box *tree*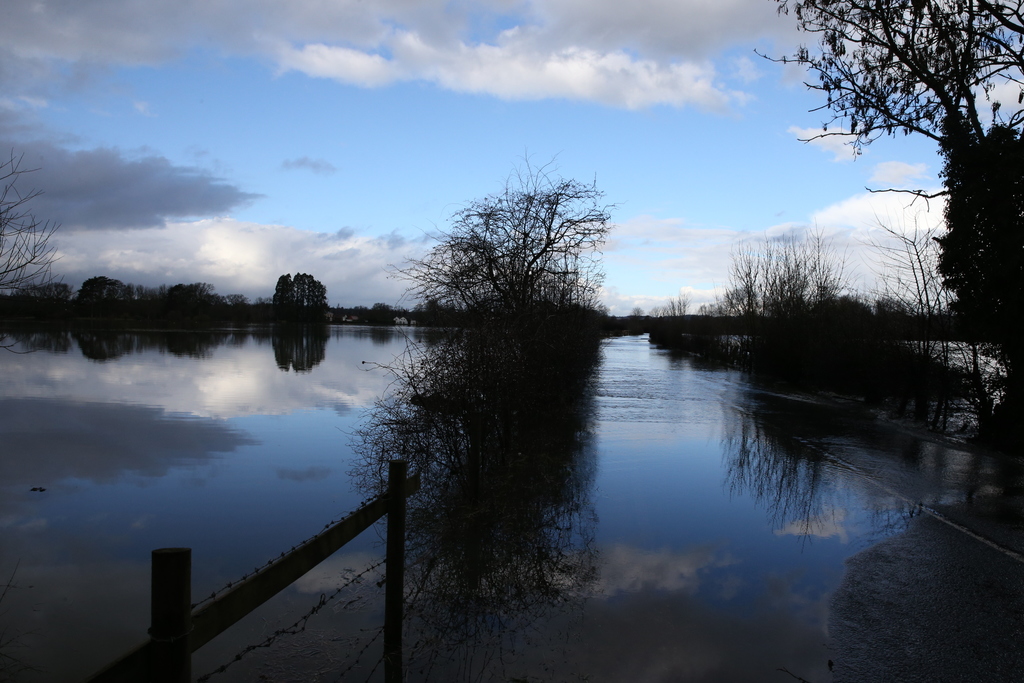
(left=980, top=128, right=1023, bottom=416)
